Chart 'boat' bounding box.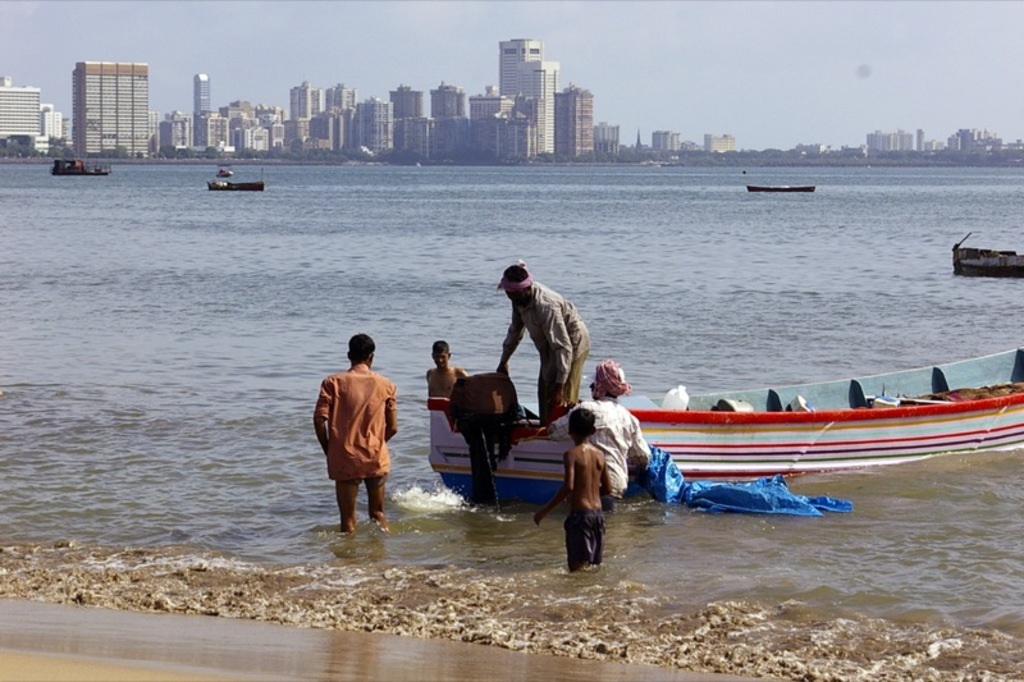
Charted: [202,174,270,197].
